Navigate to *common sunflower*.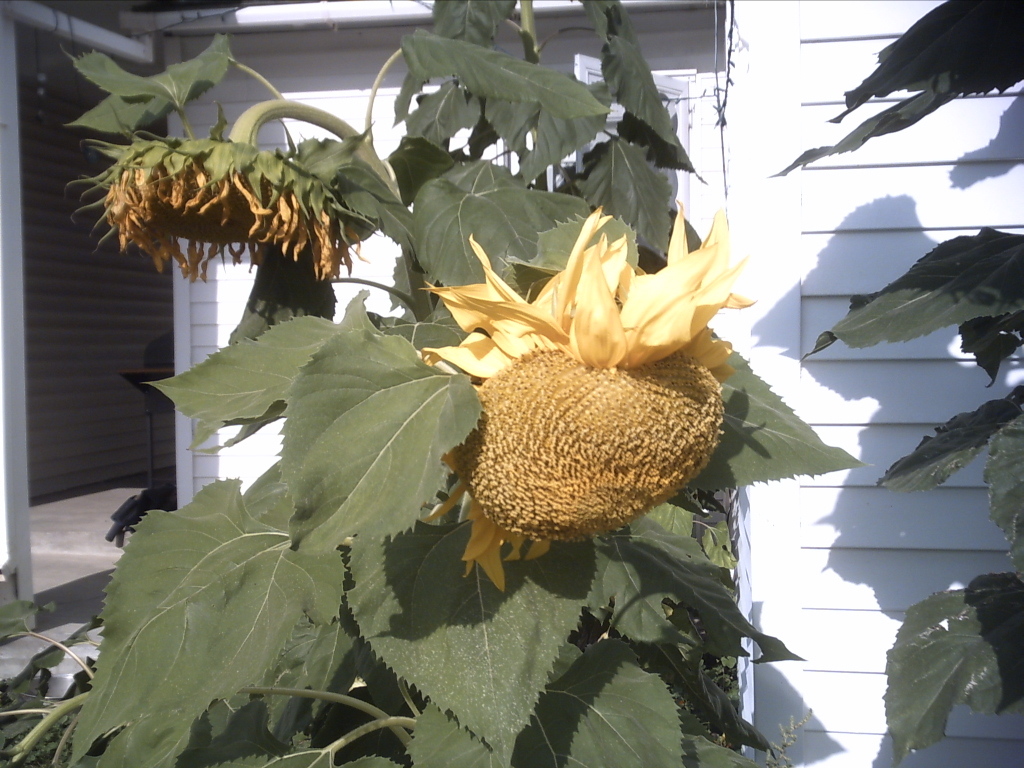
Navigation target: <bbox>83, 132, 377, 271</bbox>.
